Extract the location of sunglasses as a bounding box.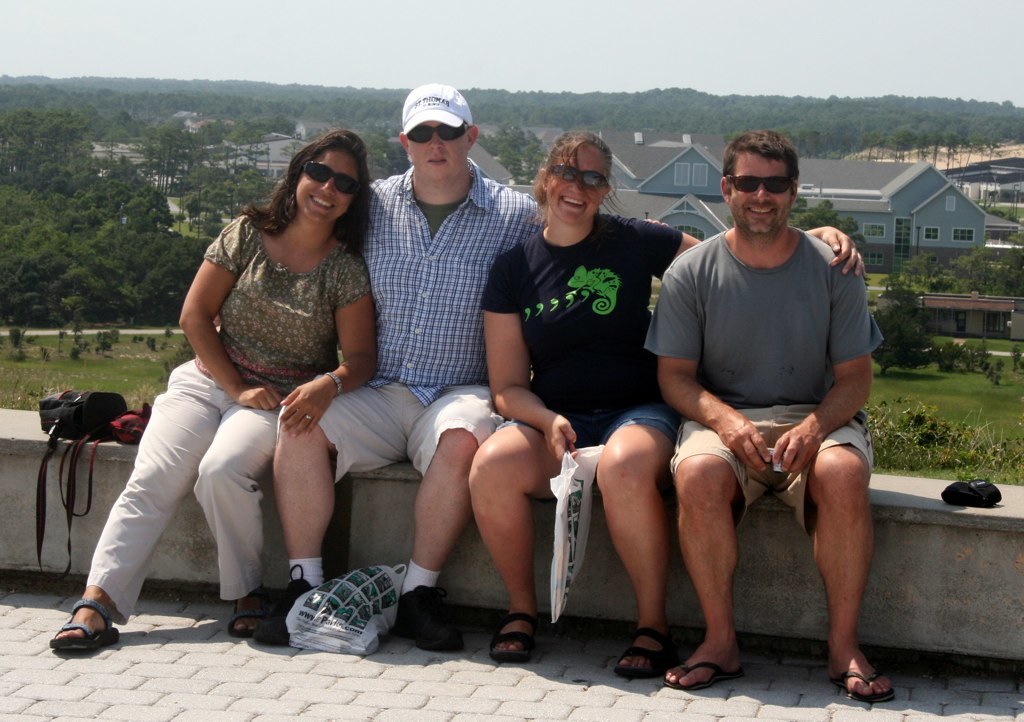
<bbox>407, 124, 467, 142</bbox>.
